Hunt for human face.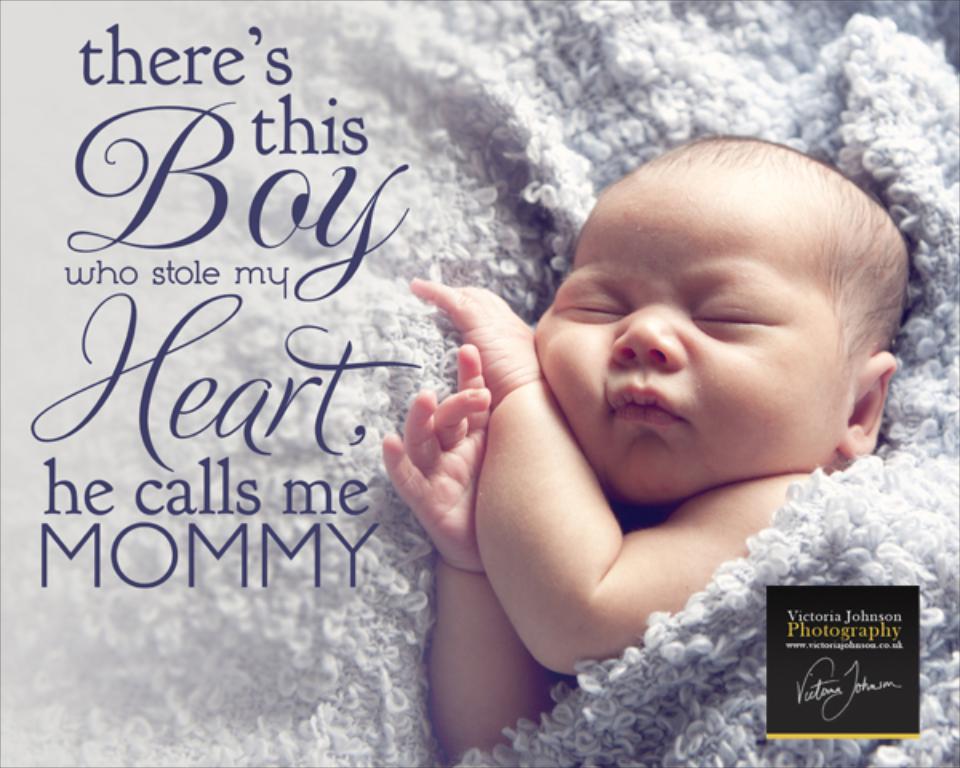
Hunted down at box=[526, 166, 845, 494].
